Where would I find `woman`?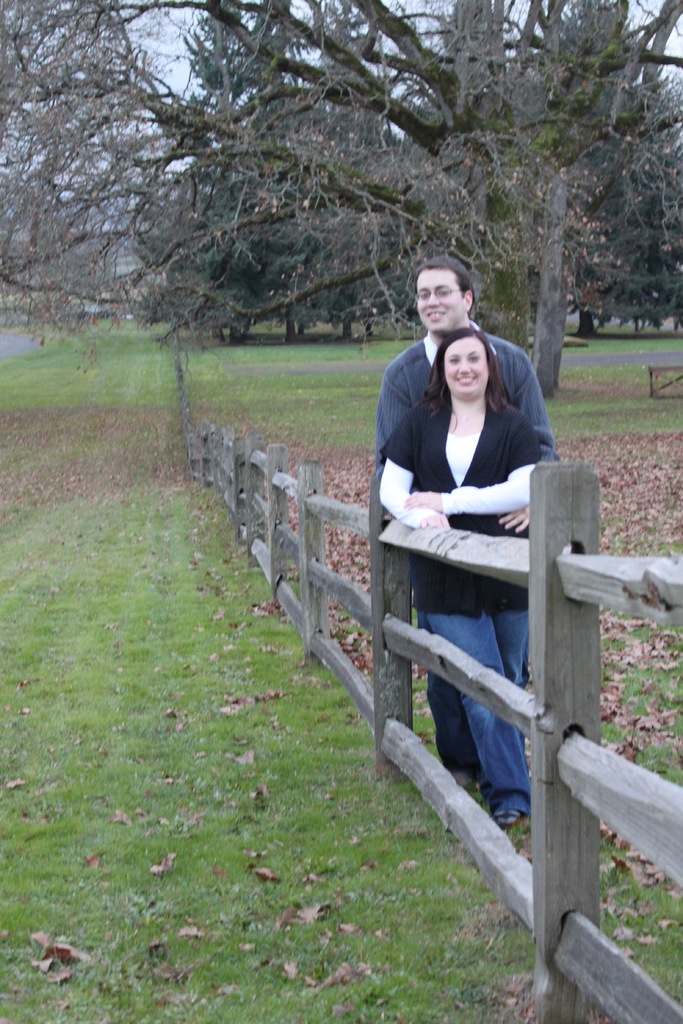
At [375, 328, 552, 833].
